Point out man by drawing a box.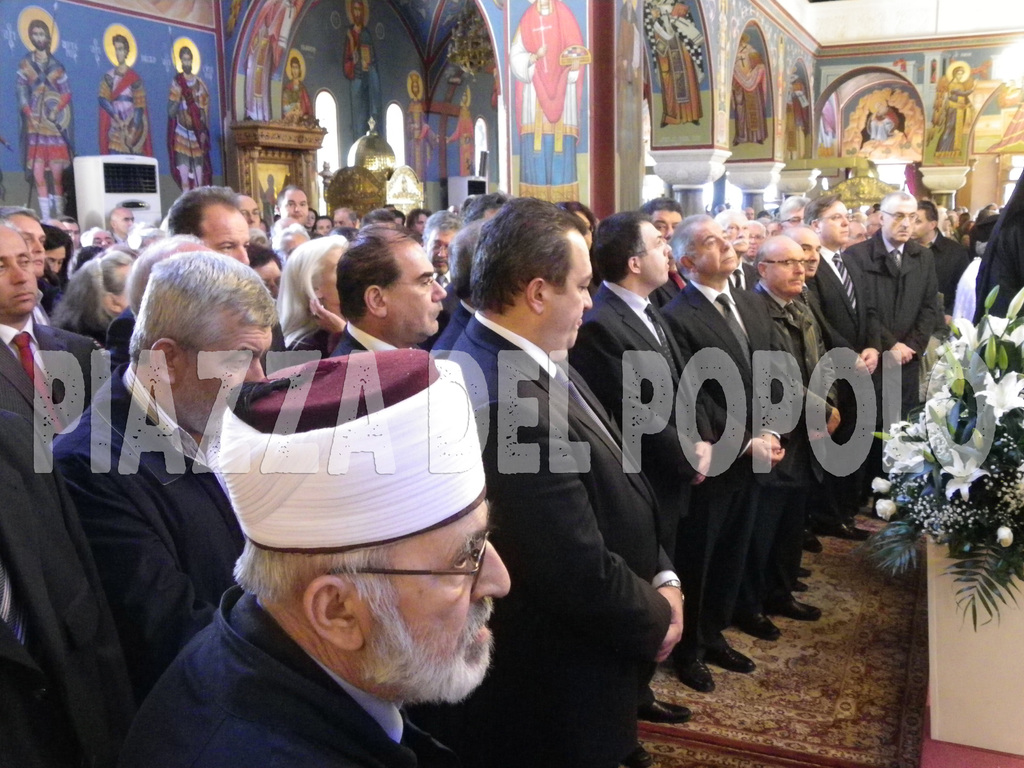
locate(328, 223, 461, 343).
